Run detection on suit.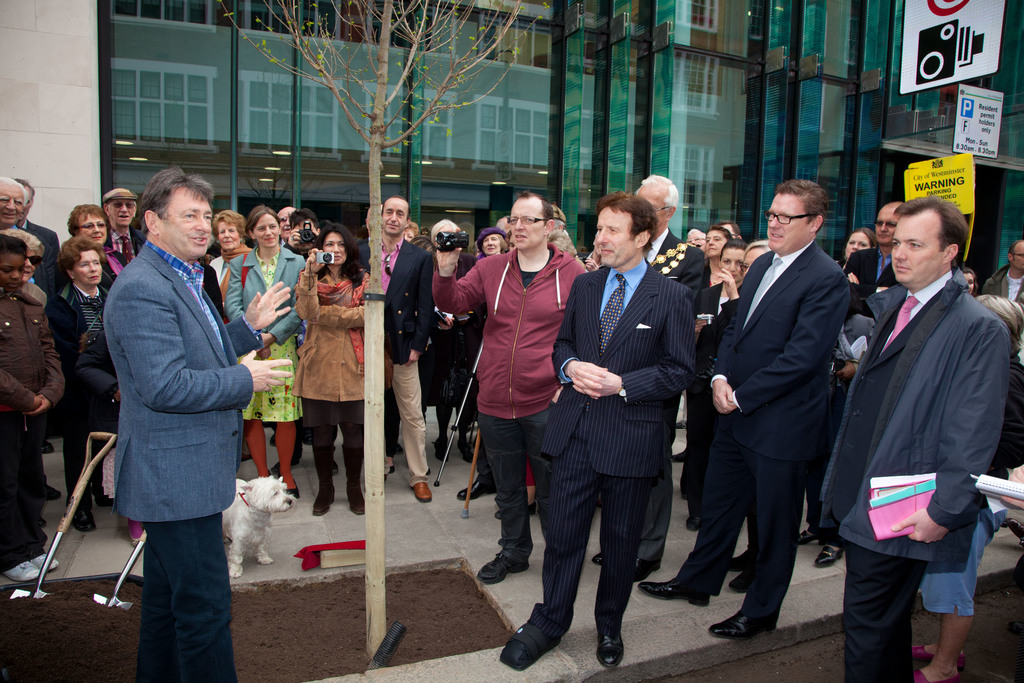
Result: pyautogui.locateOnScreen(103, 245, 264, 525).
